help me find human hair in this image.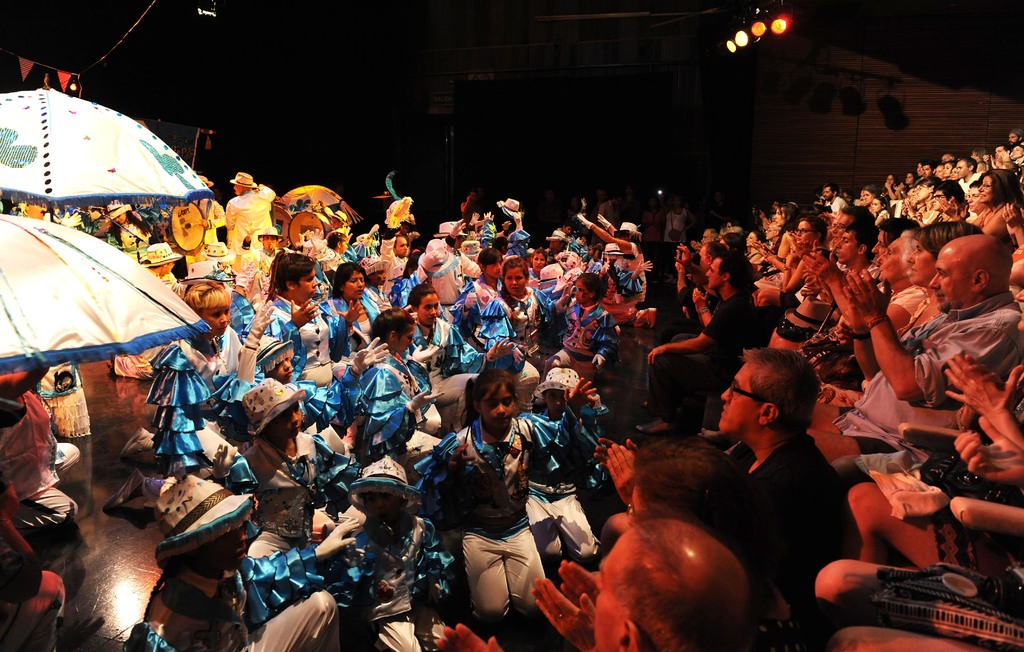
Found it: [706,241,730,261].
